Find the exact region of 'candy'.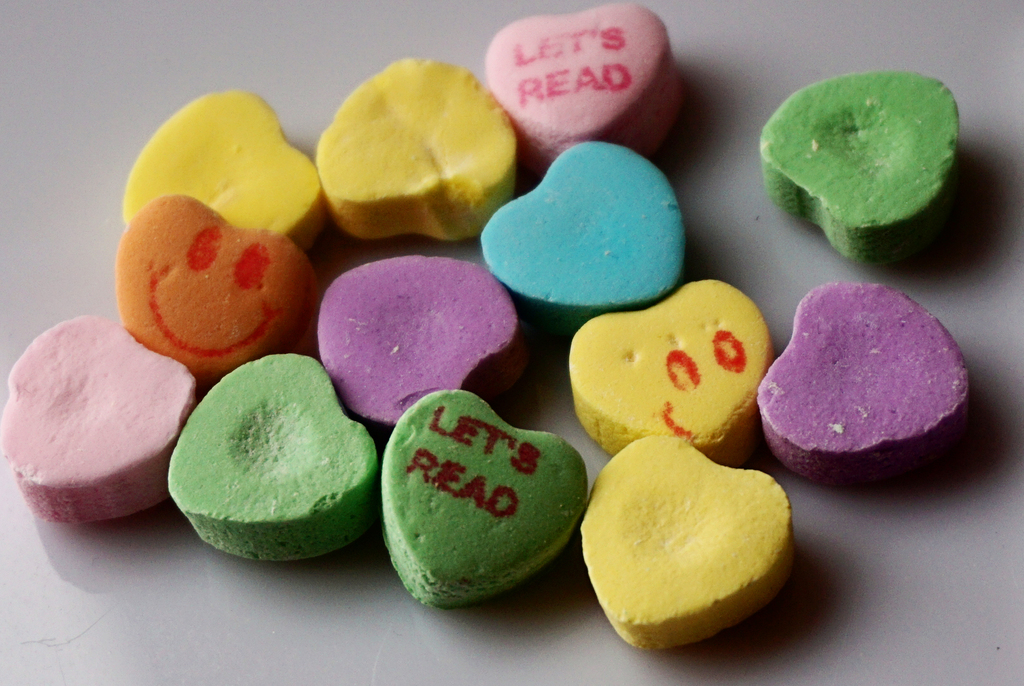
Exact region: 0:4:980:659.
